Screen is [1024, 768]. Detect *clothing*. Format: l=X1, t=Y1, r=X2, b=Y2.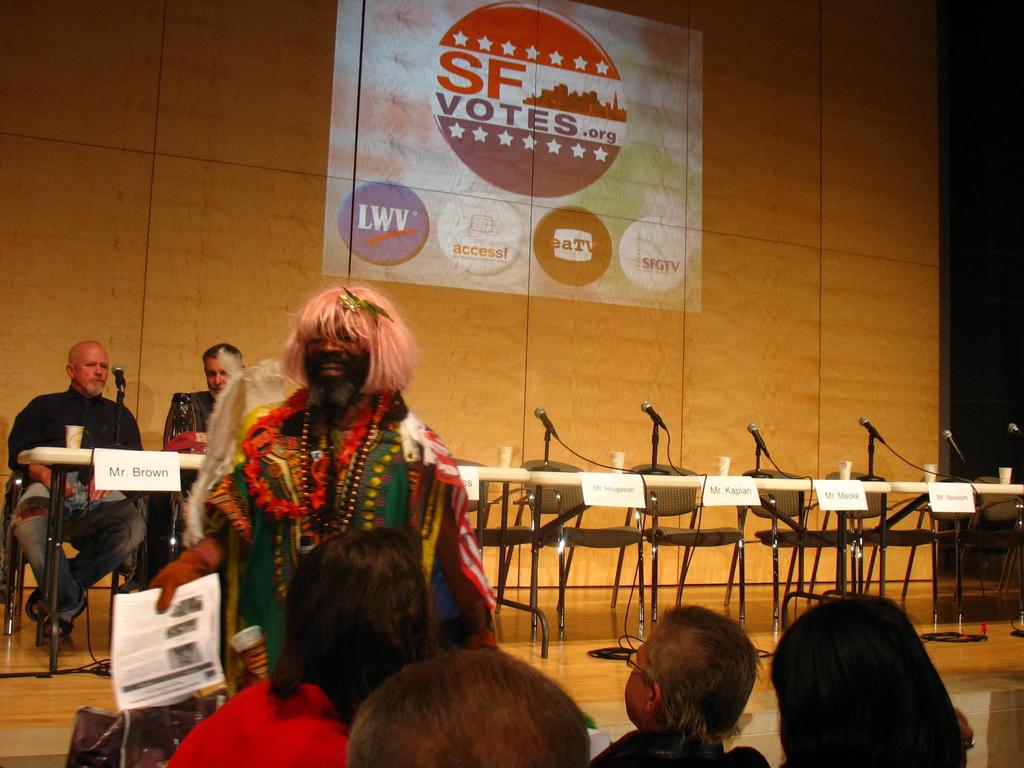
l=156, t=664, r=353, b=767.
